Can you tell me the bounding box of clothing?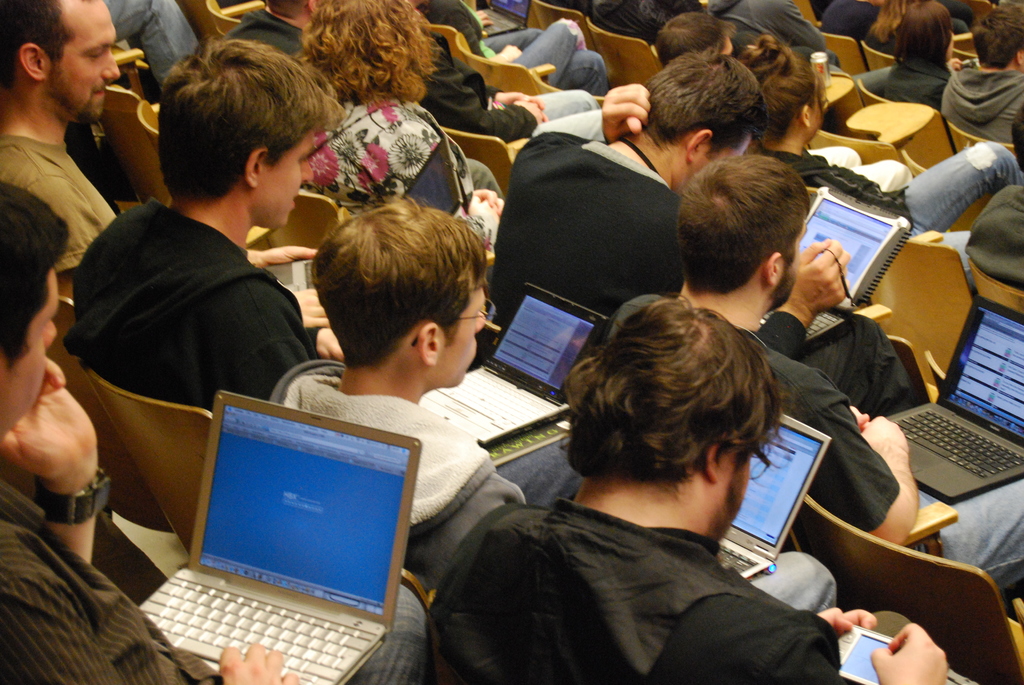
box=[953, 174, 1023, 297].
